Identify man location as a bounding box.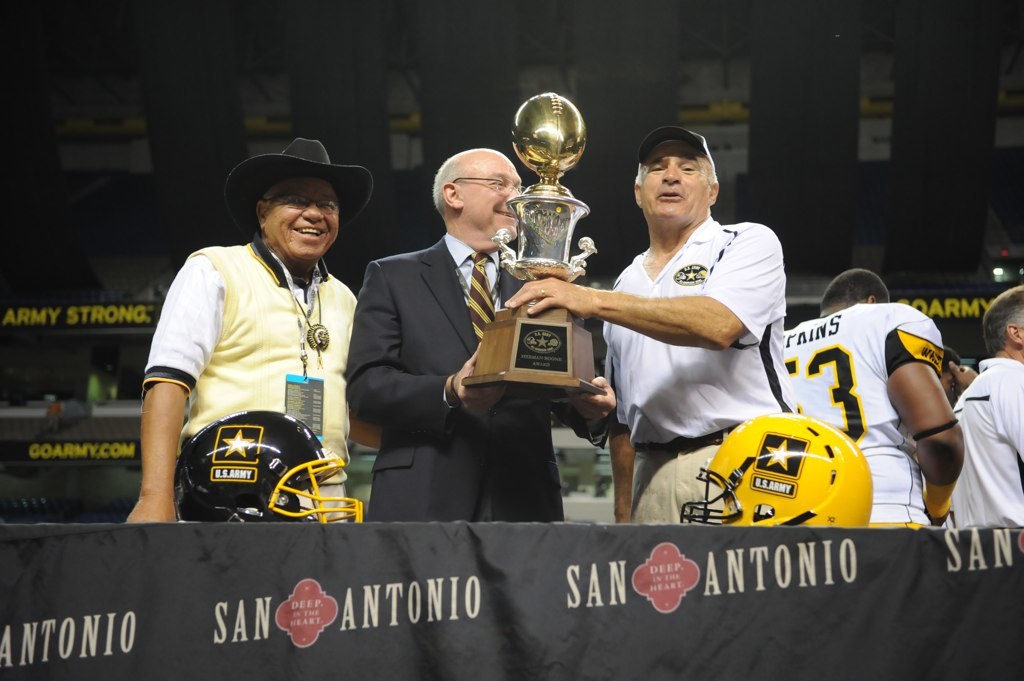
select_region(775, 269, 965, 533).
